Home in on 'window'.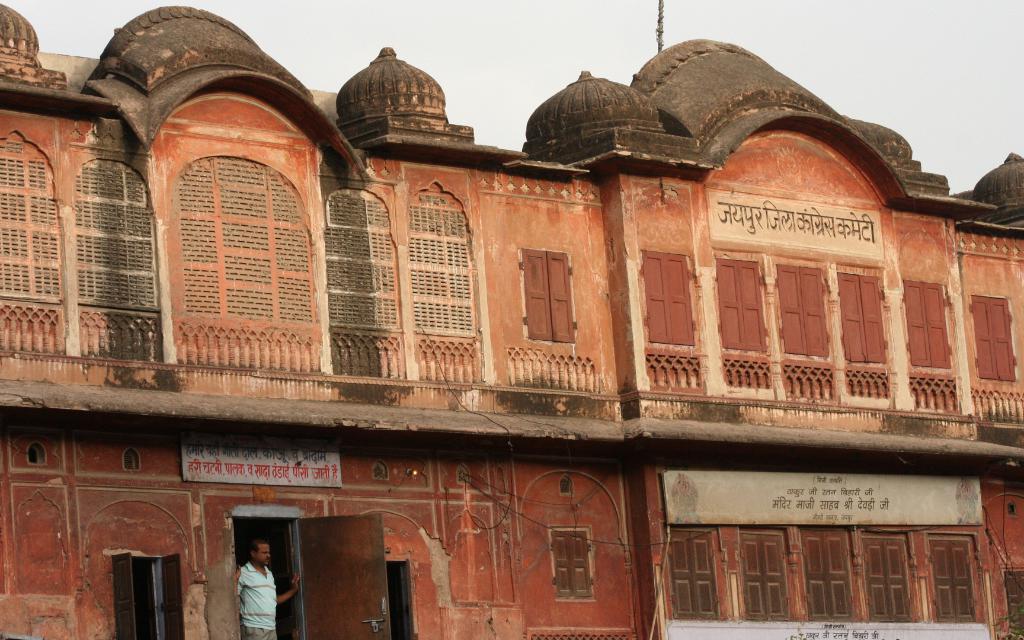
Homed in at select_region(784, 530, 868, 620).
